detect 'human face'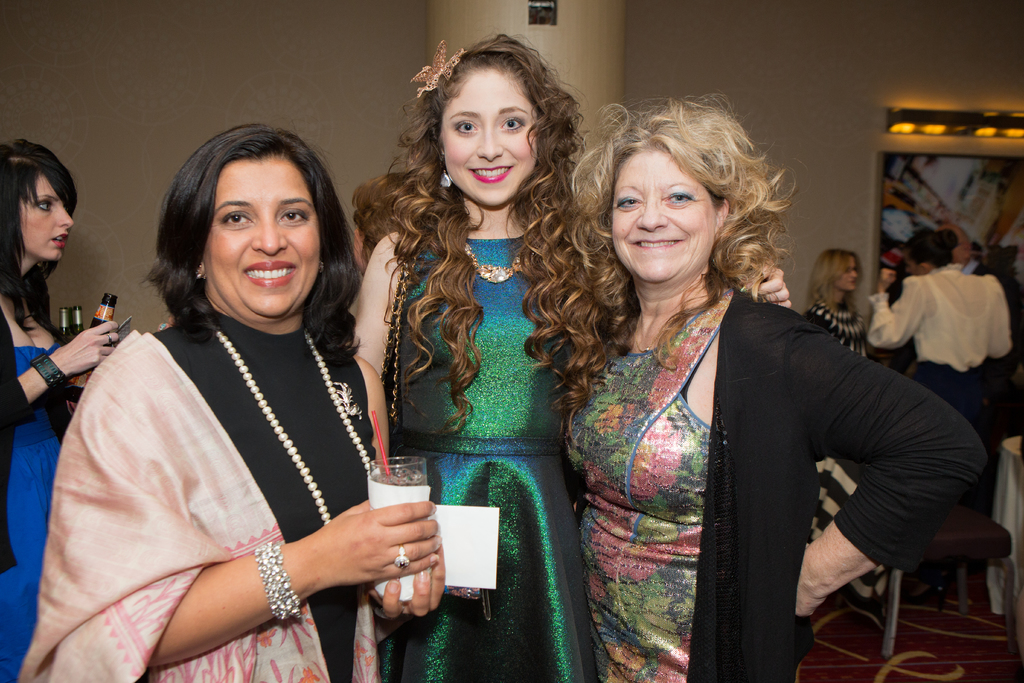
[838, 255, 860, 294]
